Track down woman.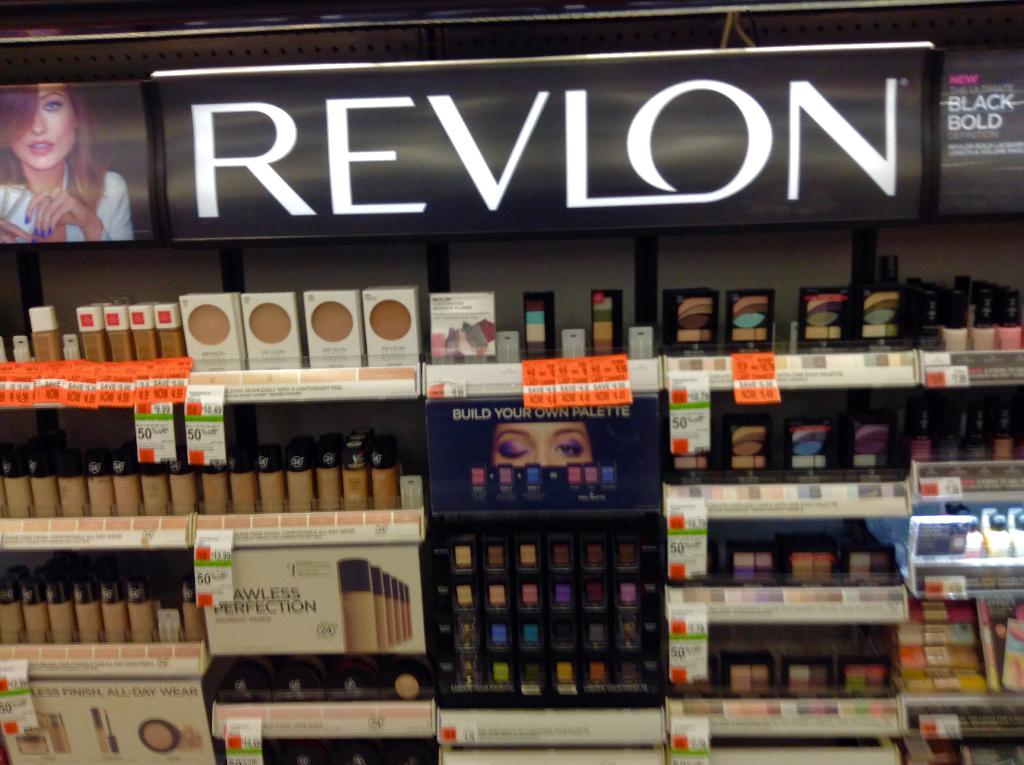
Tracked to (4,76,144,251).
